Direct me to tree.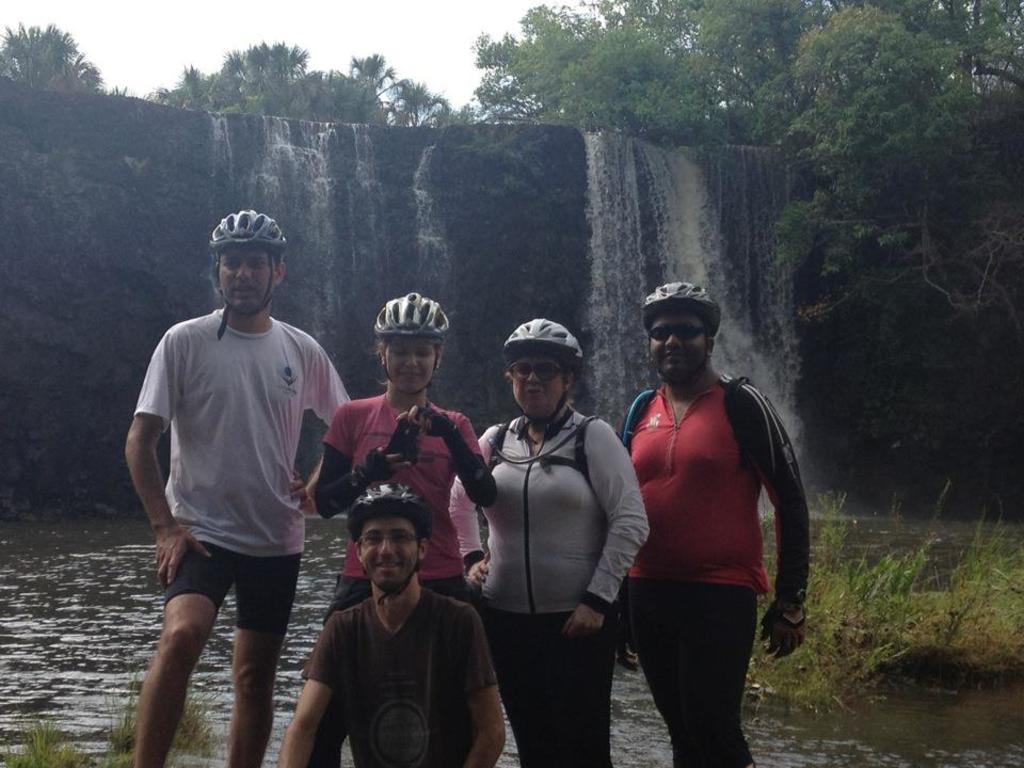
Direction: region(0, 23, 102, 97).
